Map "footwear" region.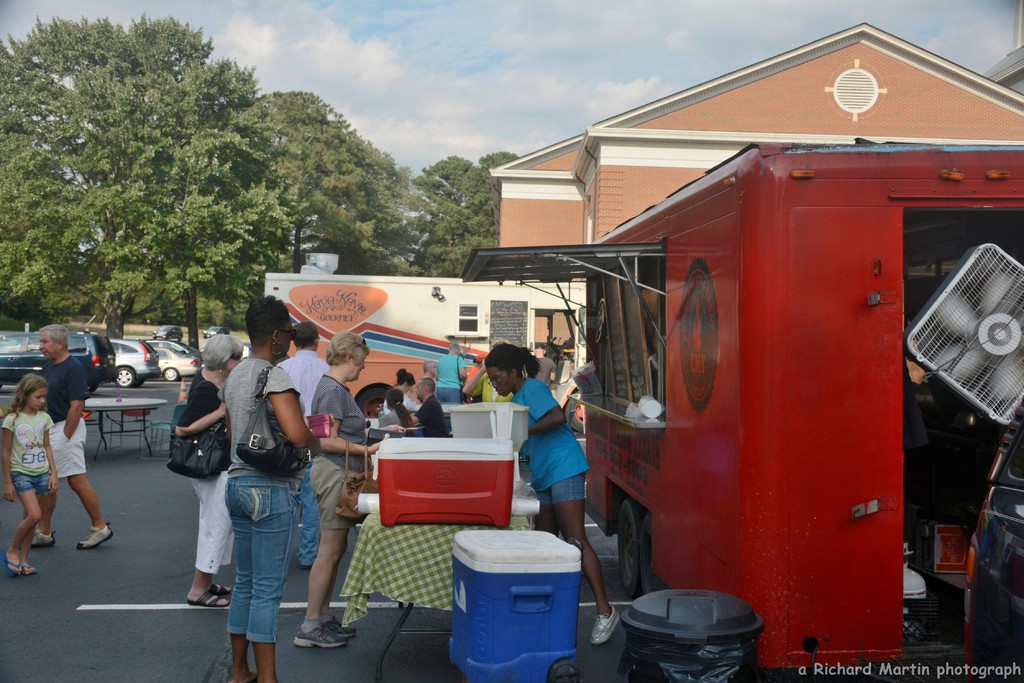
Mapped to [292,623,344,658].
